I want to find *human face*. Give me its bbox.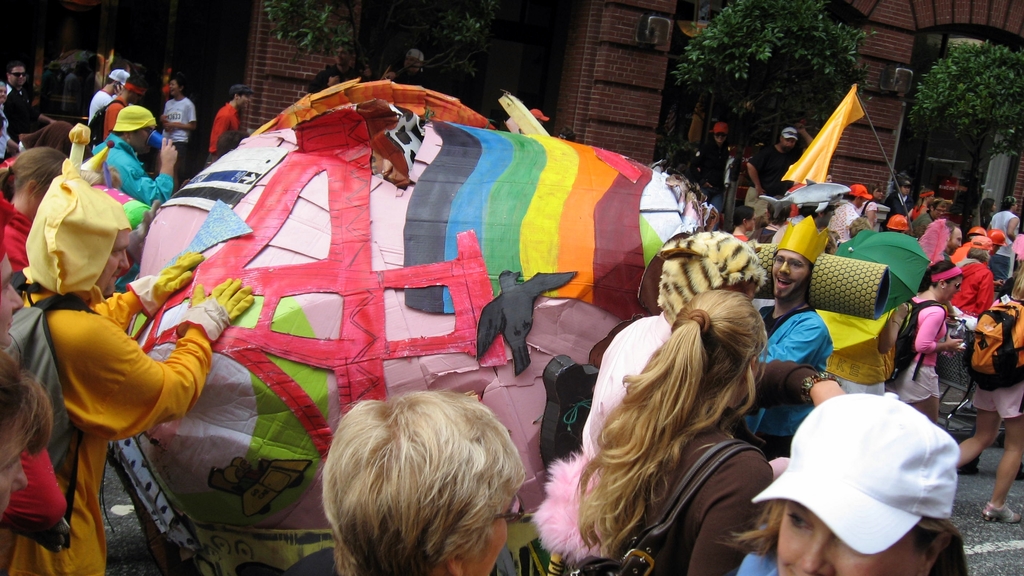
(x1=0, y1=422, x2=25, y2=514).
